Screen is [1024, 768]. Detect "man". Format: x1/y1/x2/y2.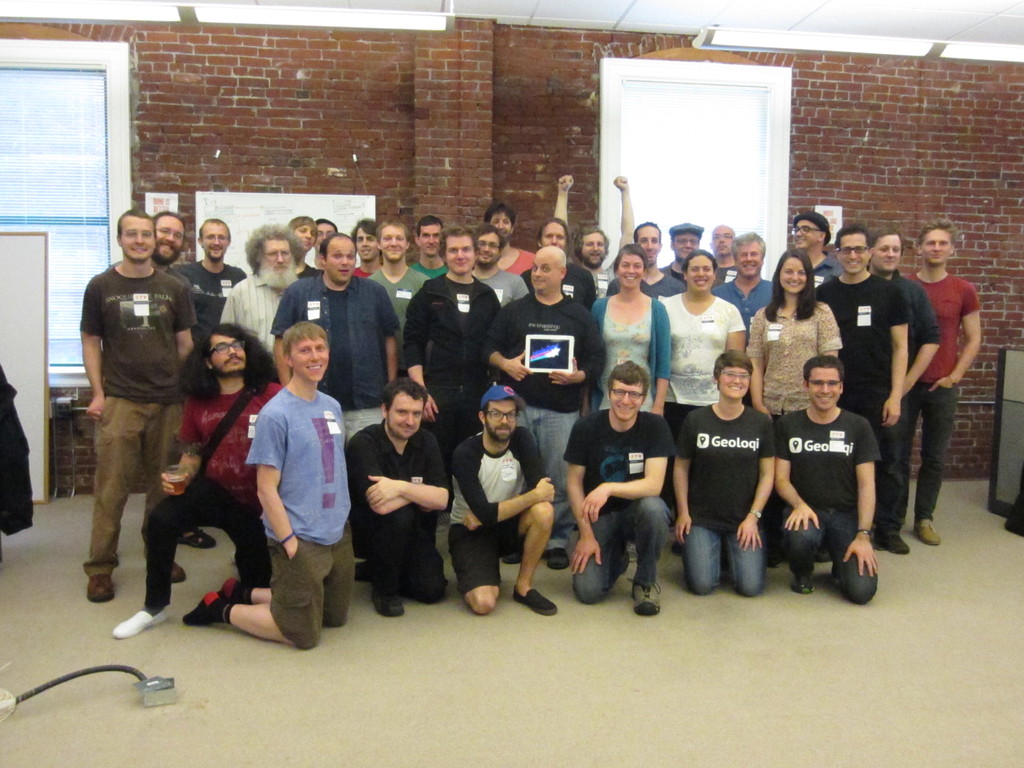
282/215/317/279.
